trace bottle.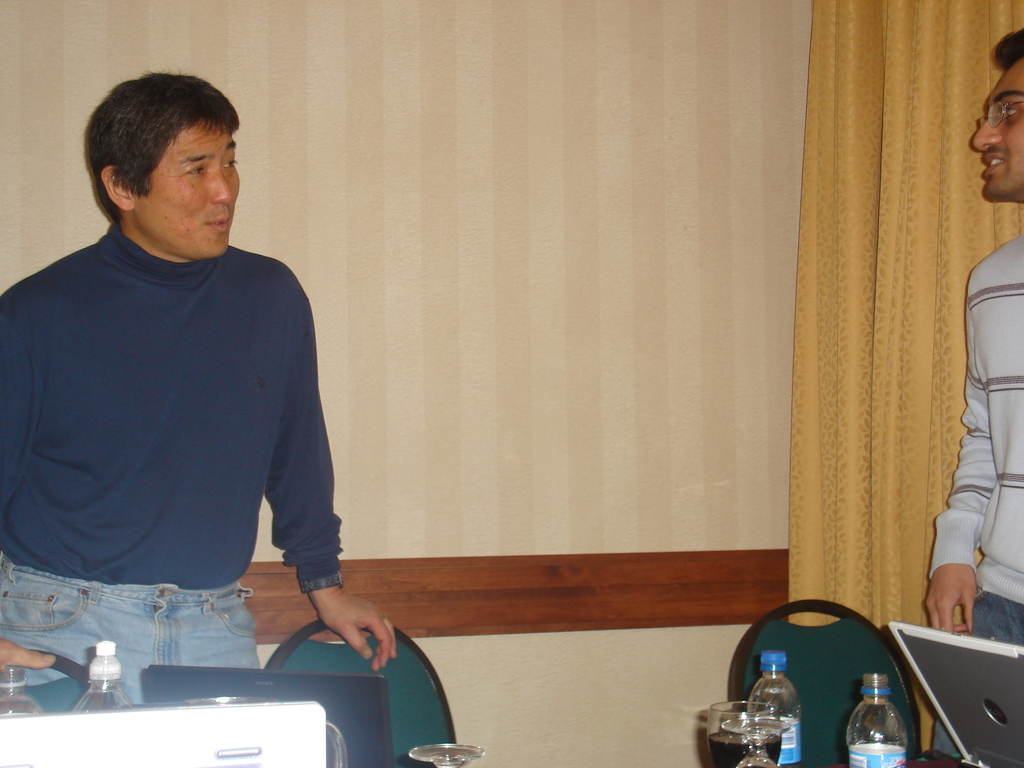
Traced to l=74, t=655, r=138, b=711.
